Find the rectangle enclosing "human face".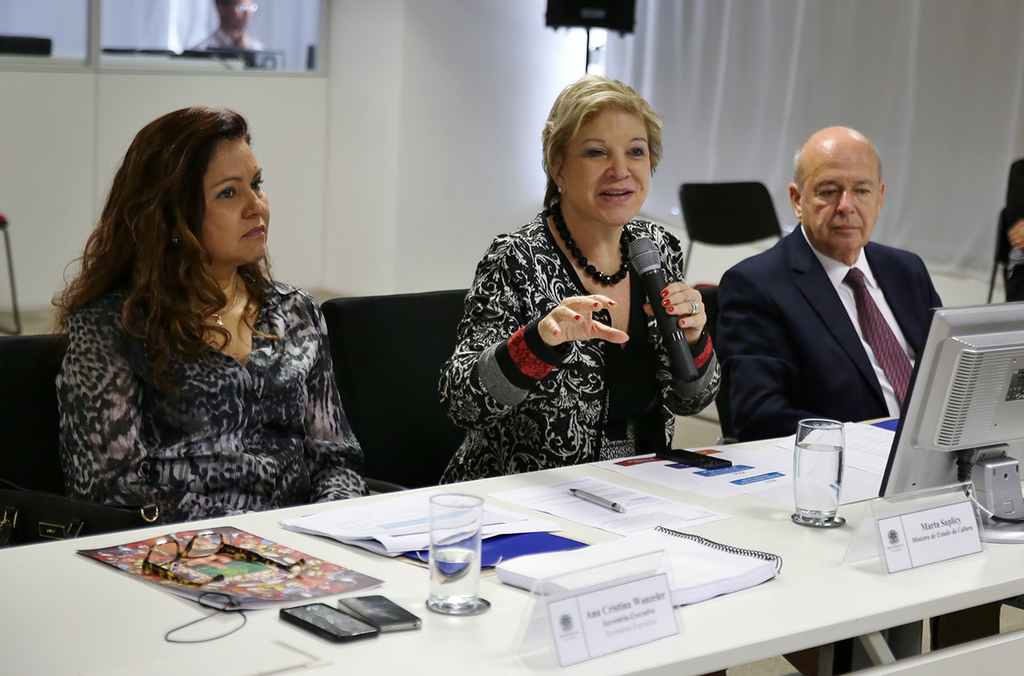
locate(198, 139, 270, 266).
